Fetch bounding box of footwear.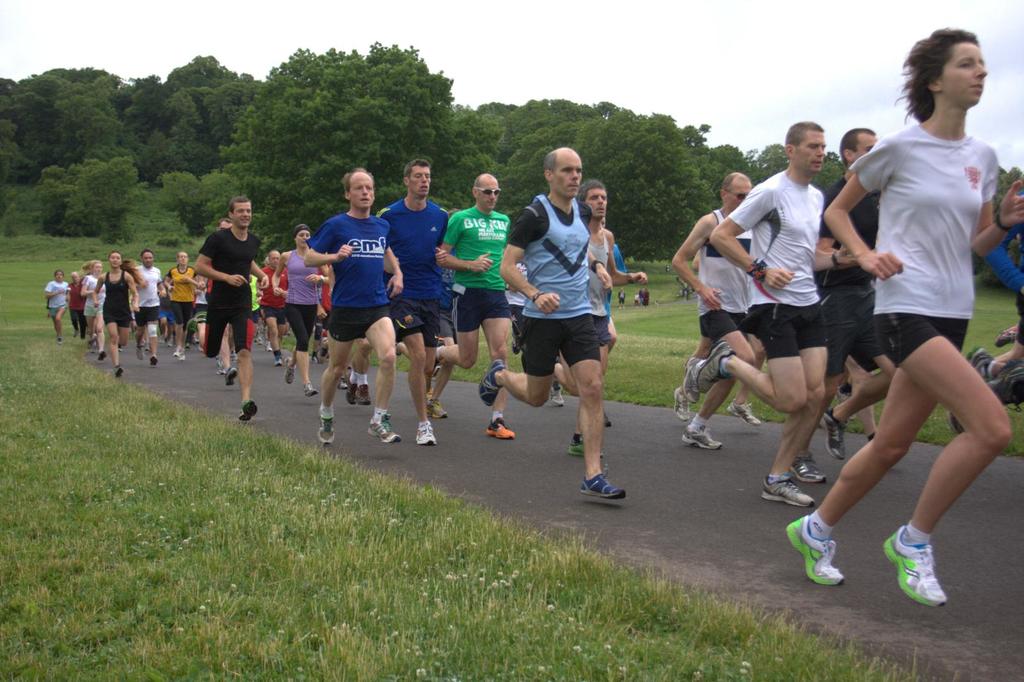
Bbox: (x1=682, y1=423, x2=723, y2=446).
